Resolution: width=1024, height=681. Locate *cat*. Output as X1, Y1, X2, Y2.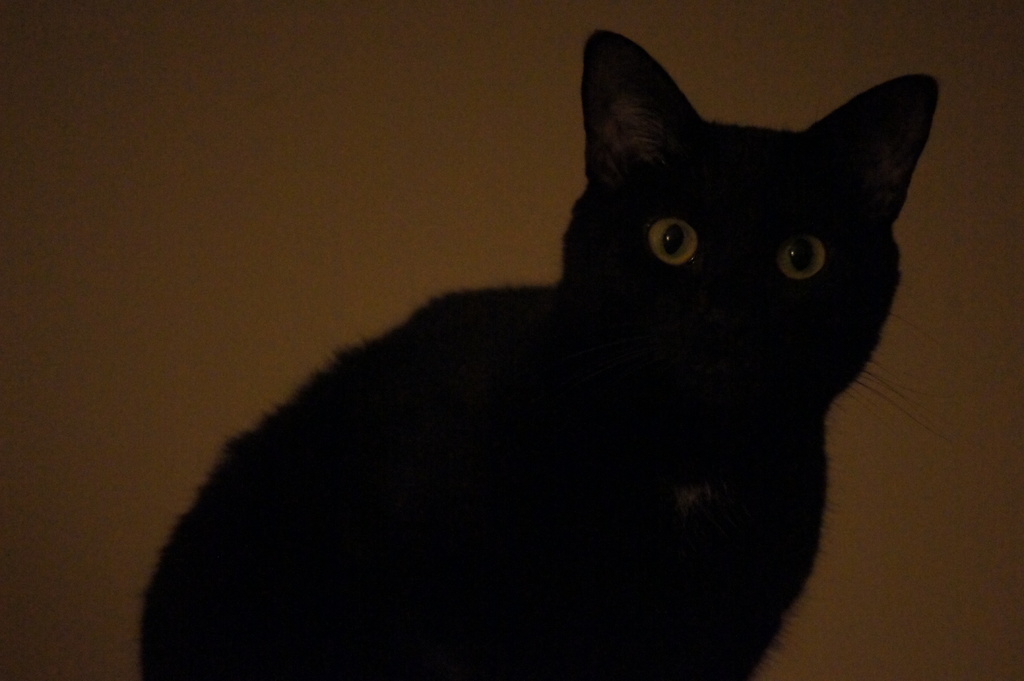
142, 24, 923, 680.
